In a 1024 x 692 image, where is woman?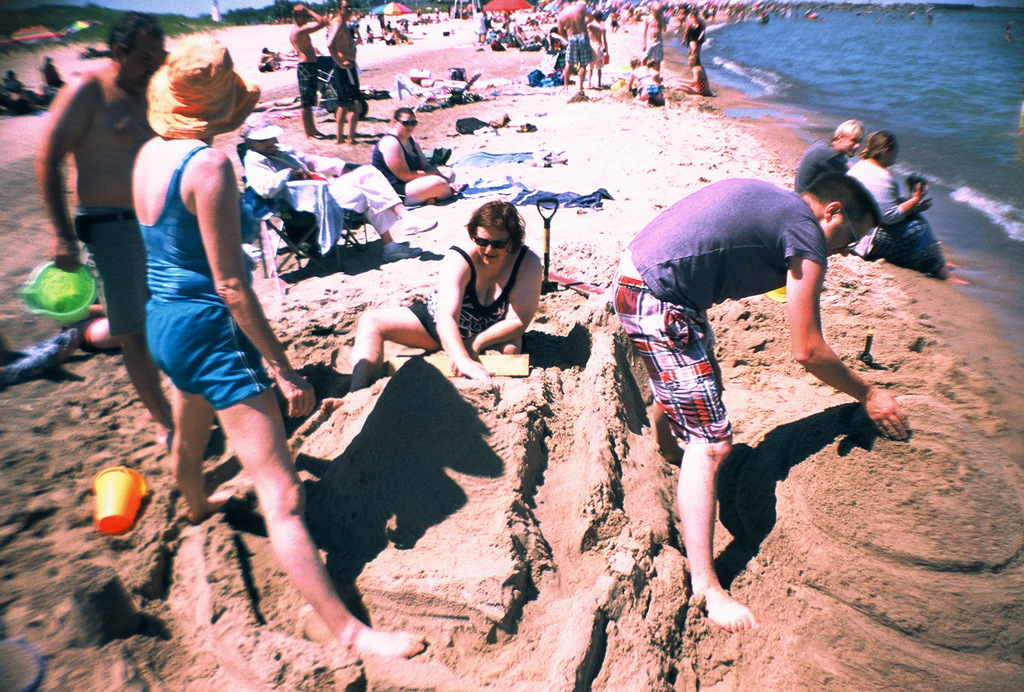
673:53:712:99.
